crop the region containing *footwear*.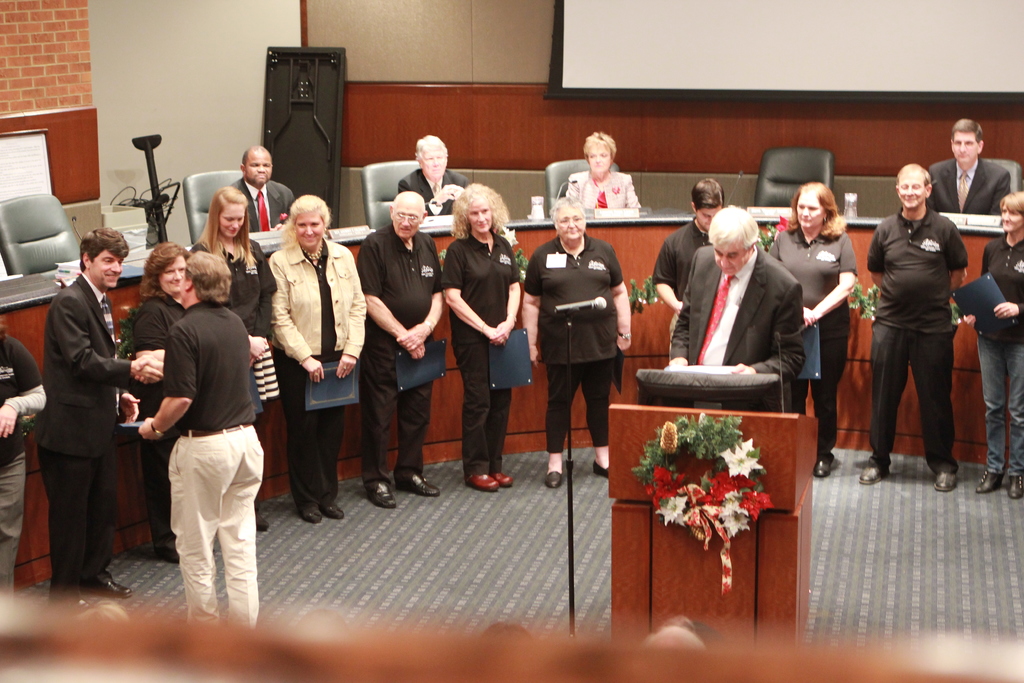
Crop region: (left=372, top=483, right=395, bottom=507).
